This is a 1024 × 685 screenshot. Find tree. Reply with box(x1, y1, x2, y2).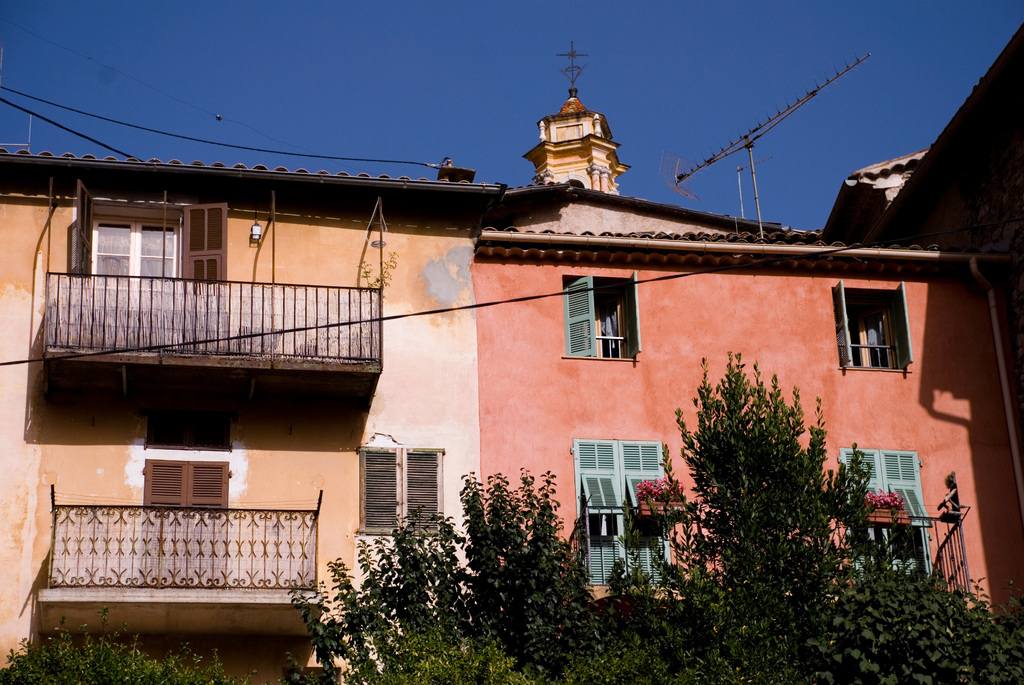
box(271, 457, 657, 684).
